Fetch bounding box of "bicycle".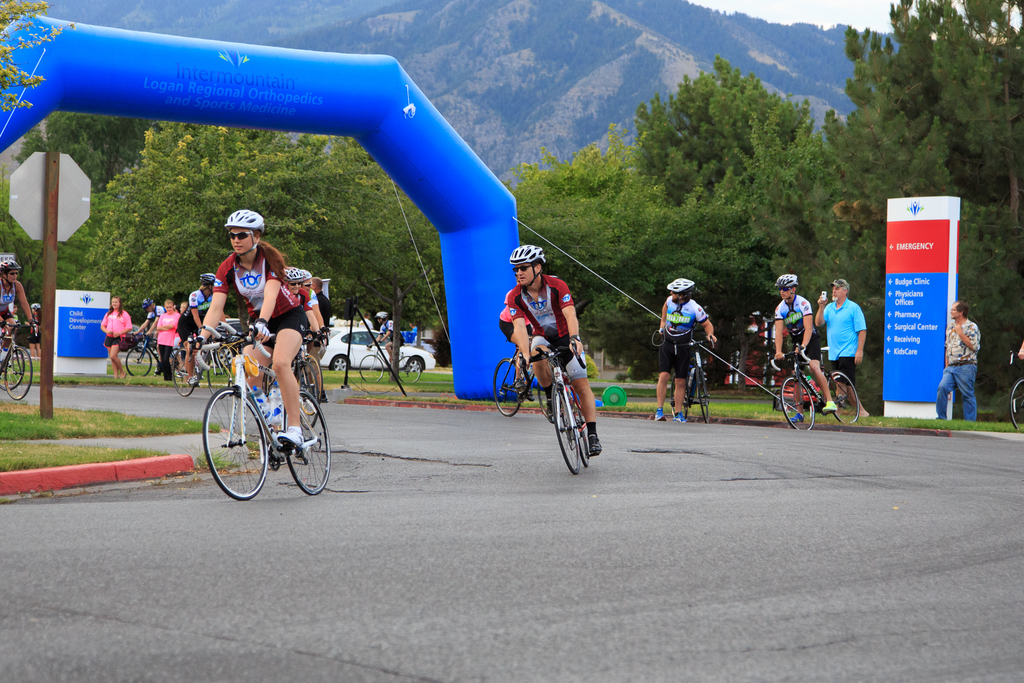
Bbox: crop(516, 338, 591, 473).
